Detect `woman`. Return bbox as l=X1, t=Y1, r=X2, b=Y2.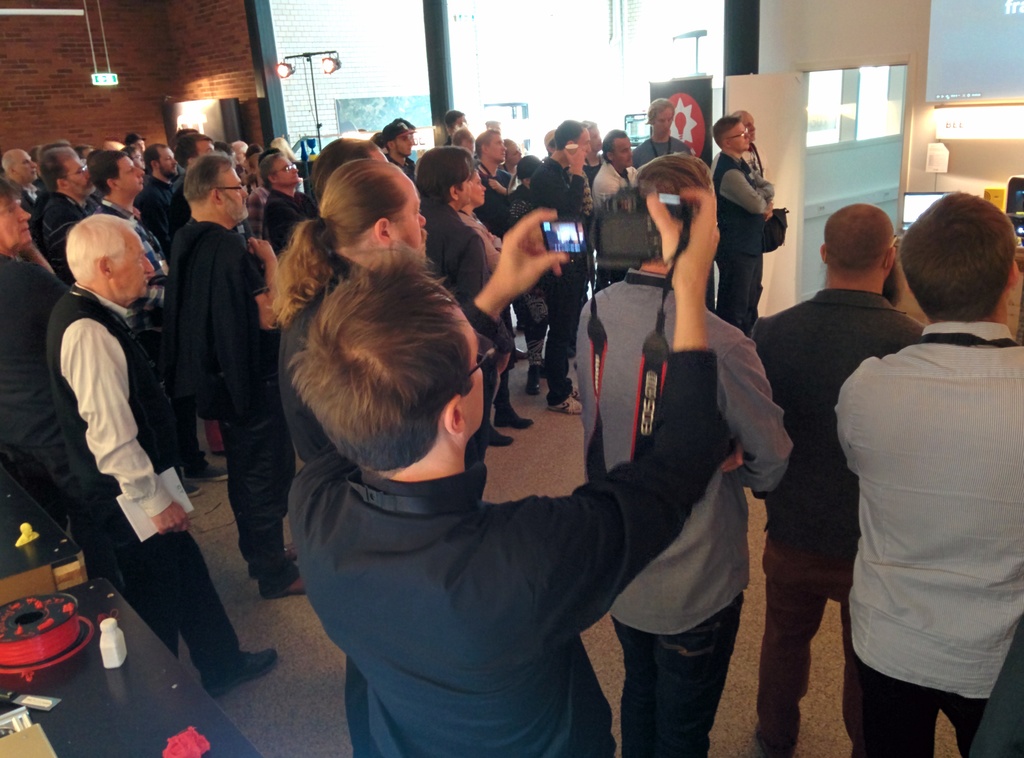
l=0, t=186, r=66, b=515.
